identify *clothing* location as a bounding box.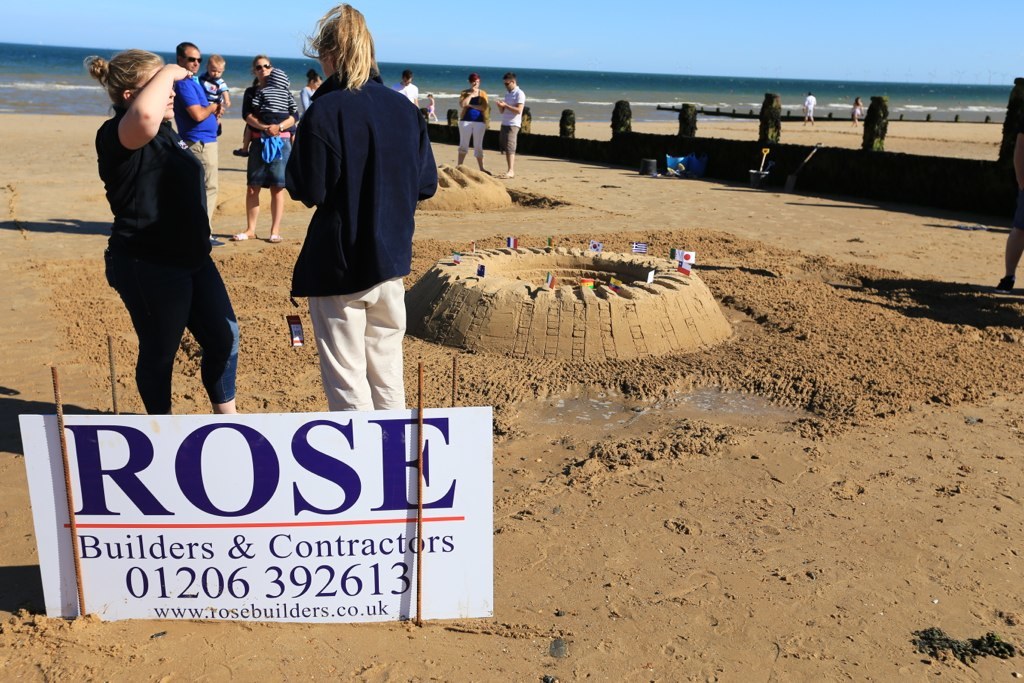
select_region(457, 87, 485, 159).
